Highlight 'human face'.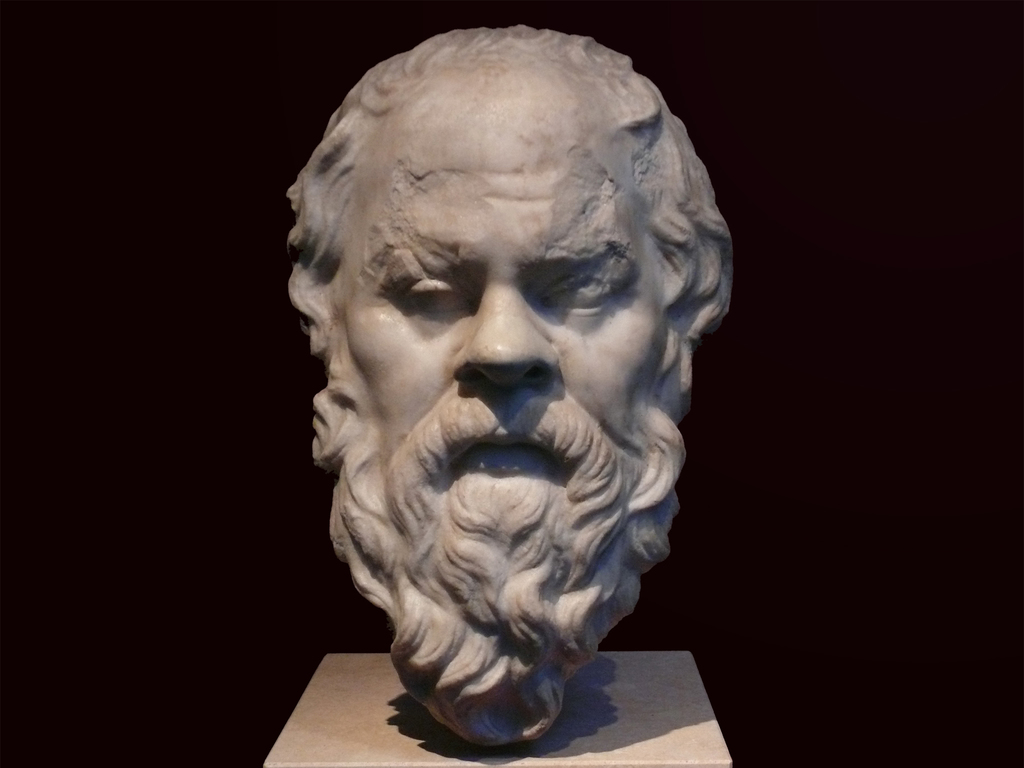
Highlighted region: pyautogui.locateOnScreen(335, 80, 671, 566).
